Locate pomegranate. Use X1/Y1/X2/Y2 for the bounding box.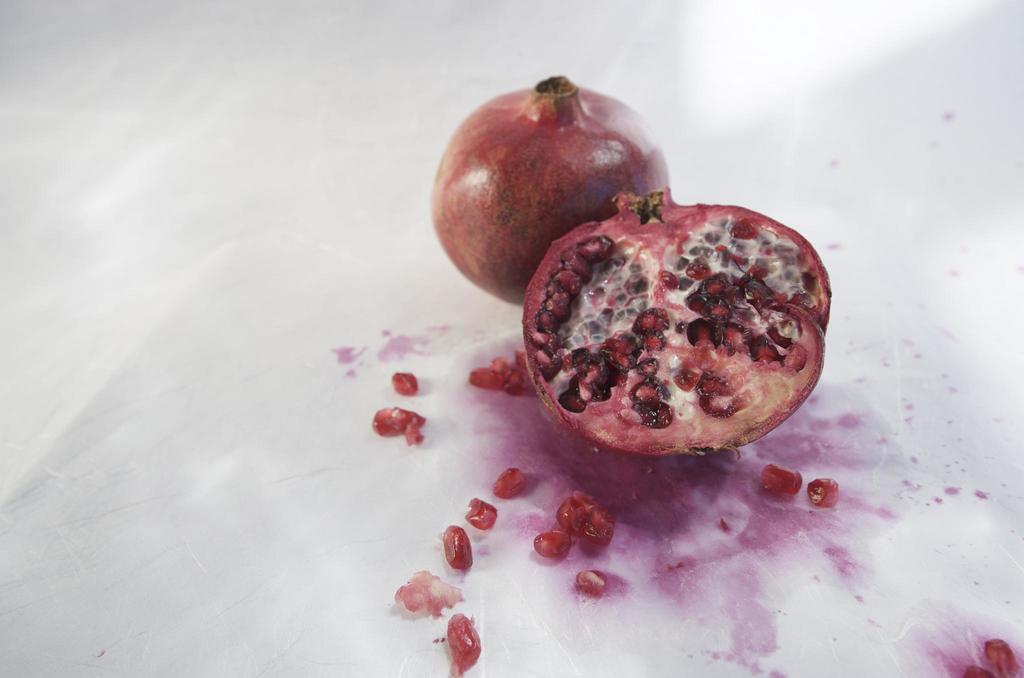
582/523/607/558.
